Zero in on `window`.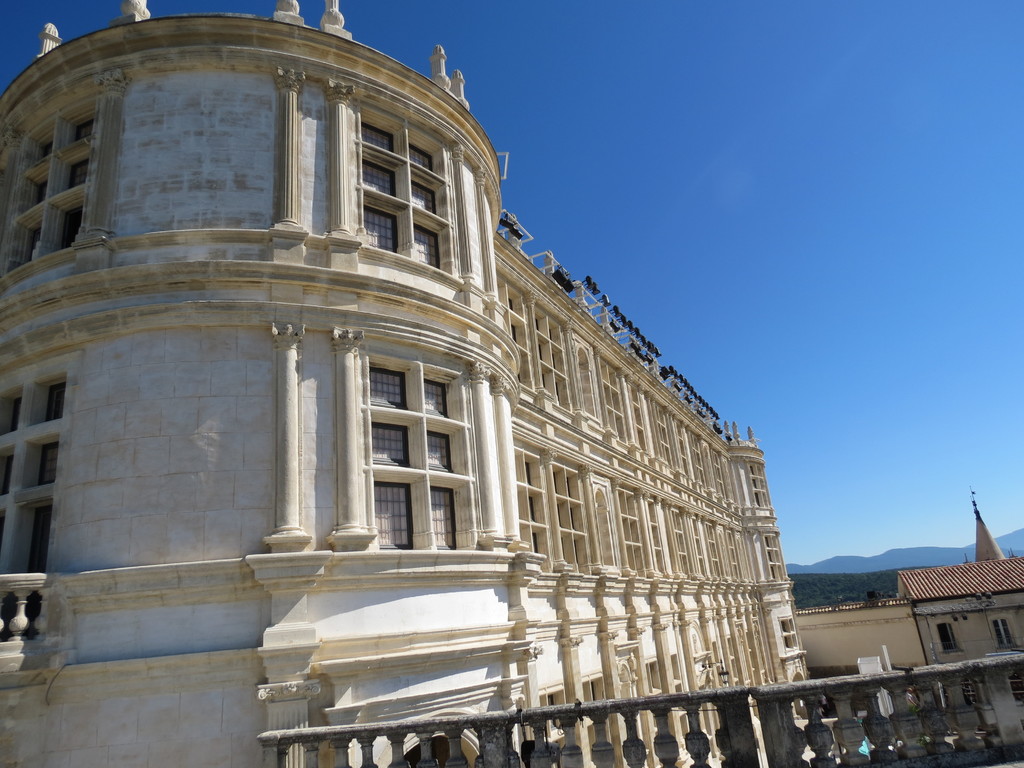
Zeroed in: (355,109,454,285).
